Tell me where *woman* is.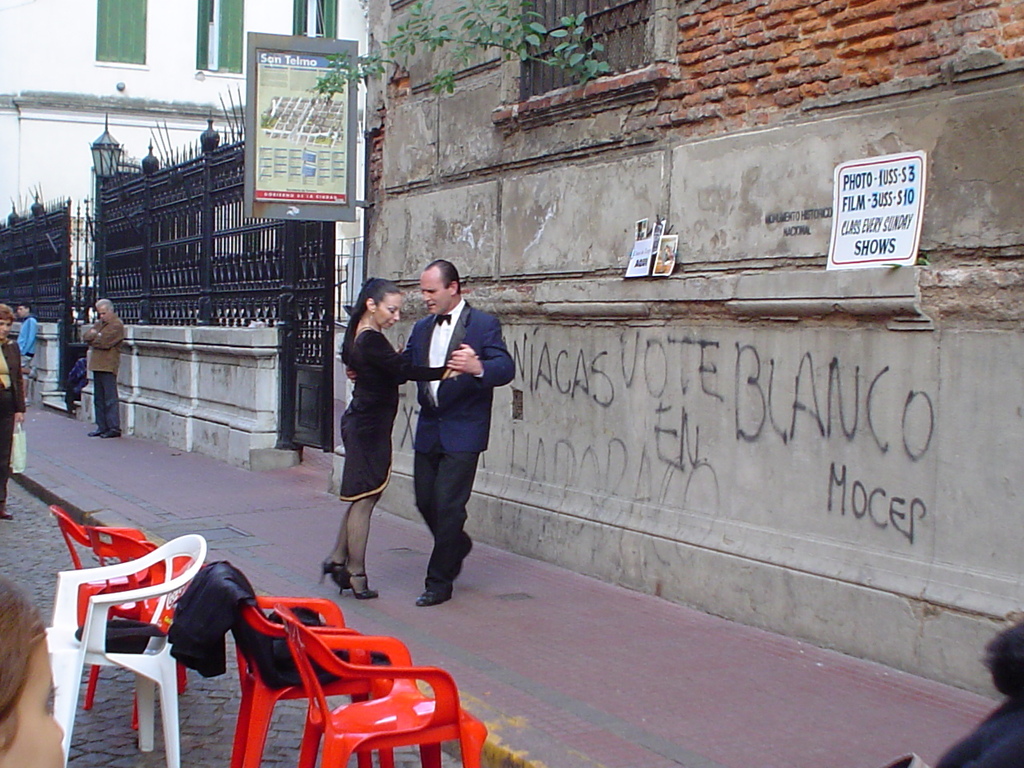
*woman* is at [2,302,22,522].
